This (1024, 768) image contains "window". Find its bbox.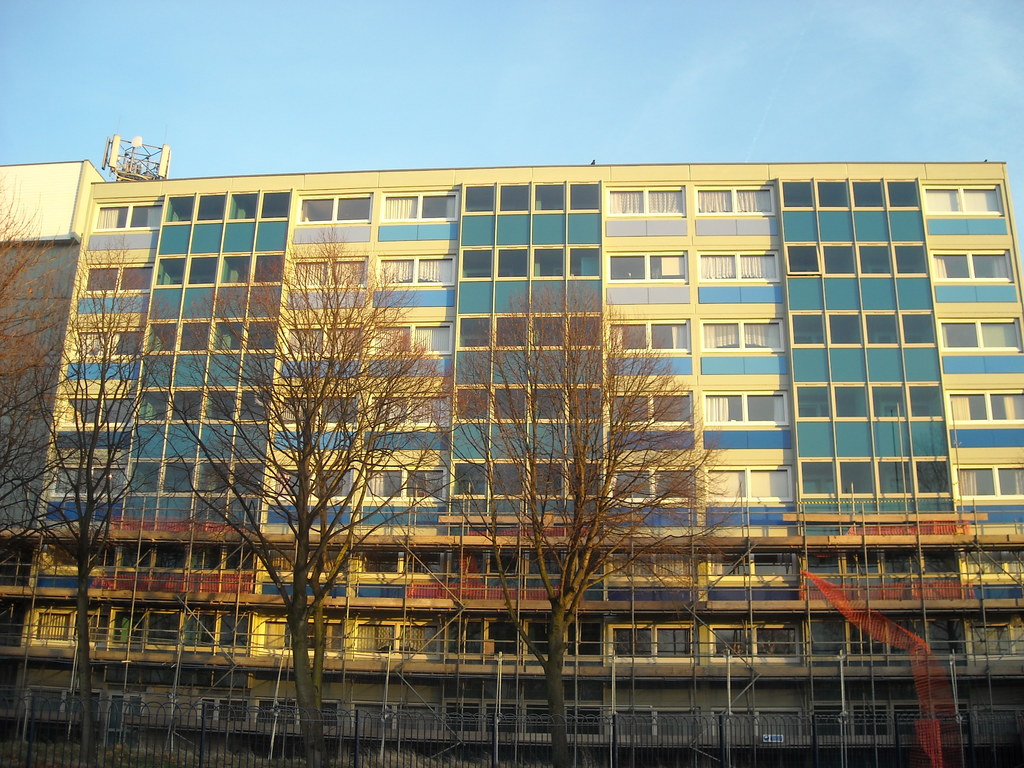
BBox(606, 188, 684, 218).
